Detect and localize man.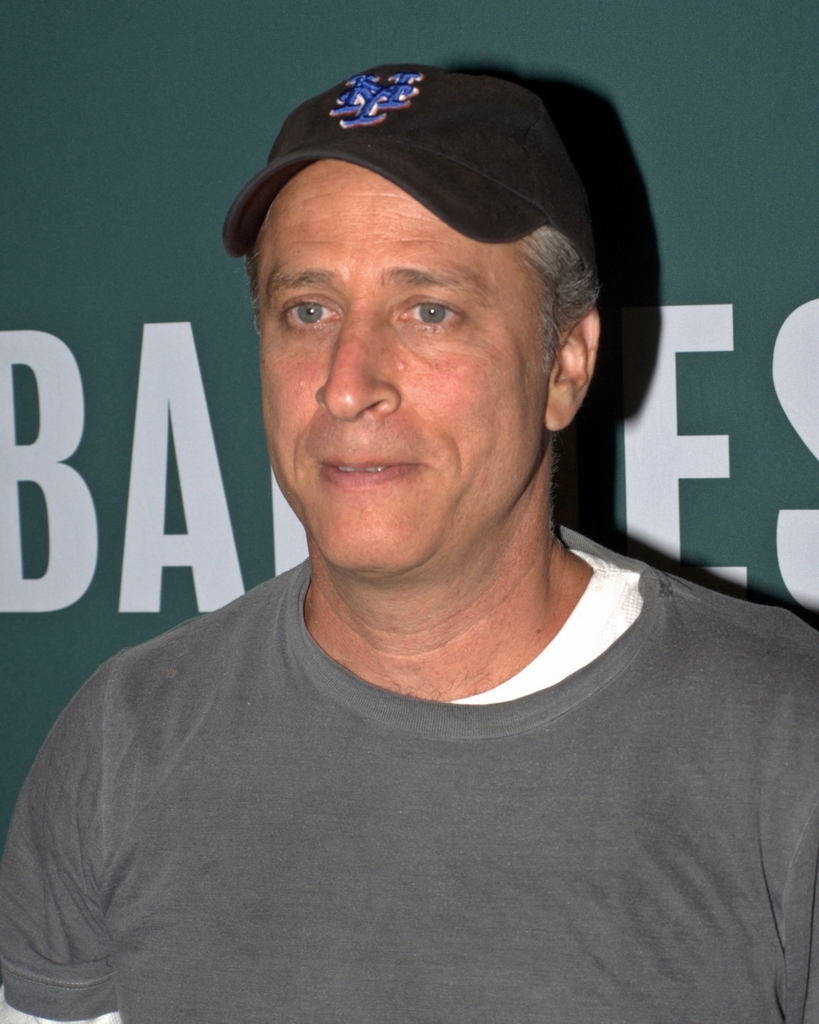
Localized at x1=0, y1=63, x2=818, y2=1023.
